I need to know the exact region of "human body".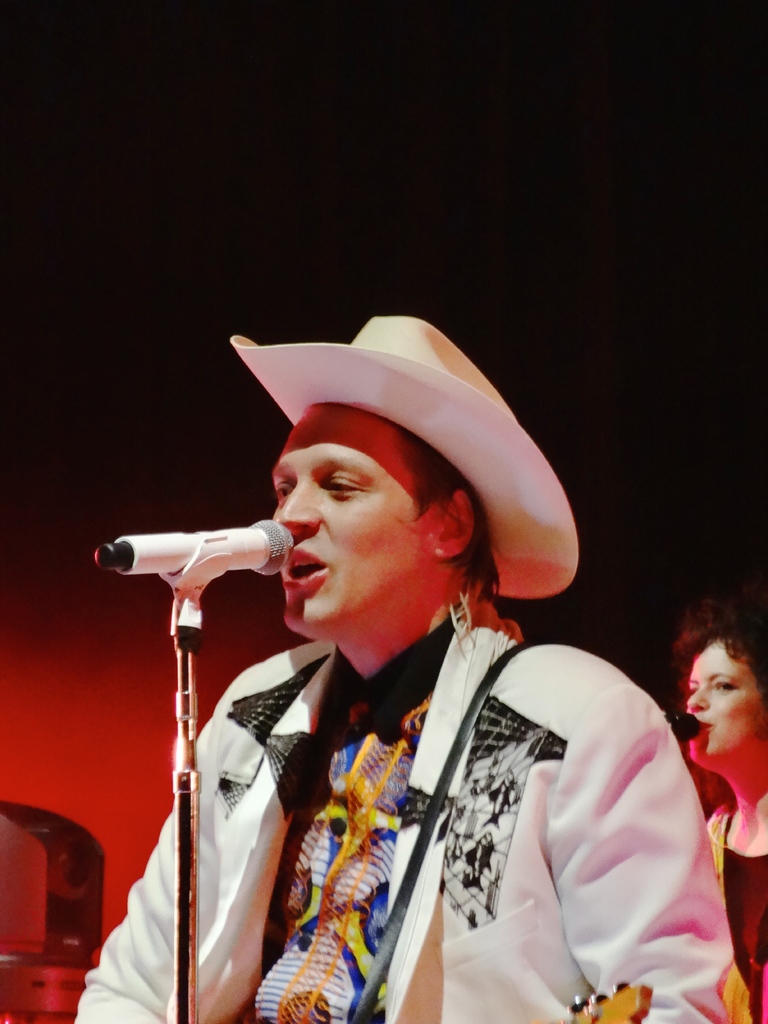
Region: detection(137, 383, 671, 1009).
